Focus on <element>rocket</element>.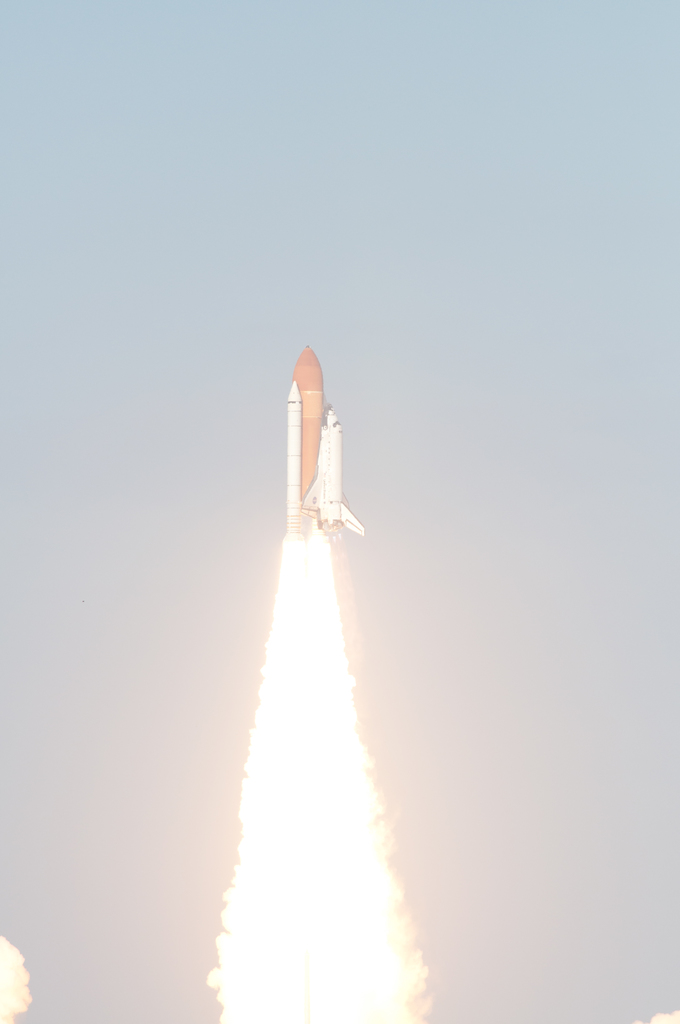
Focused at left=268, top=325, right=354, bottom=554.
